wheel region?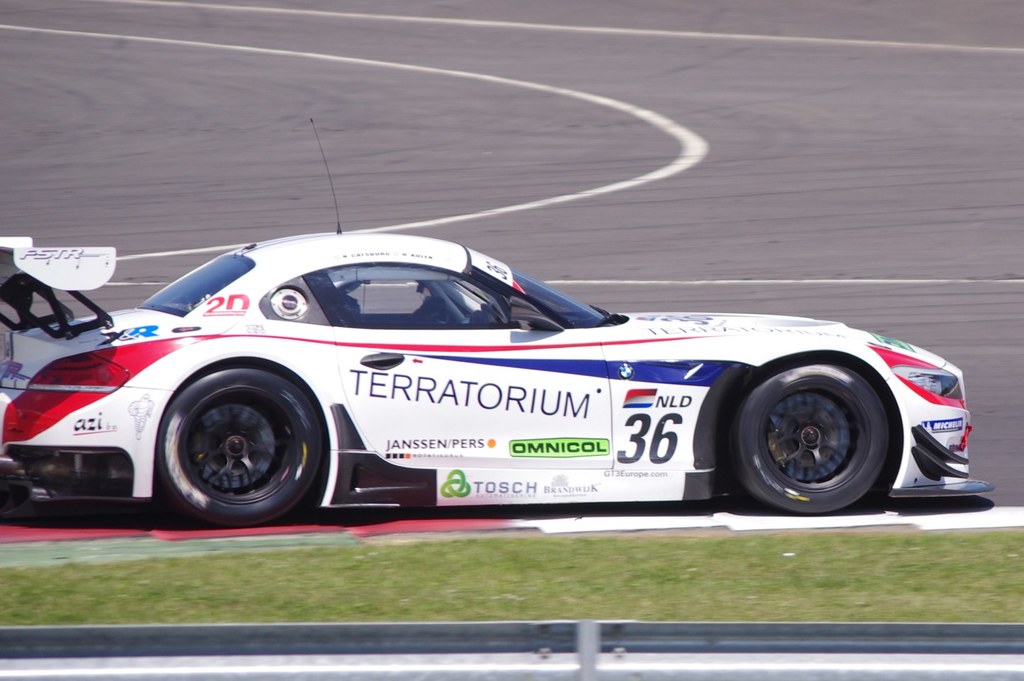
[721, 361, 891, 513]
